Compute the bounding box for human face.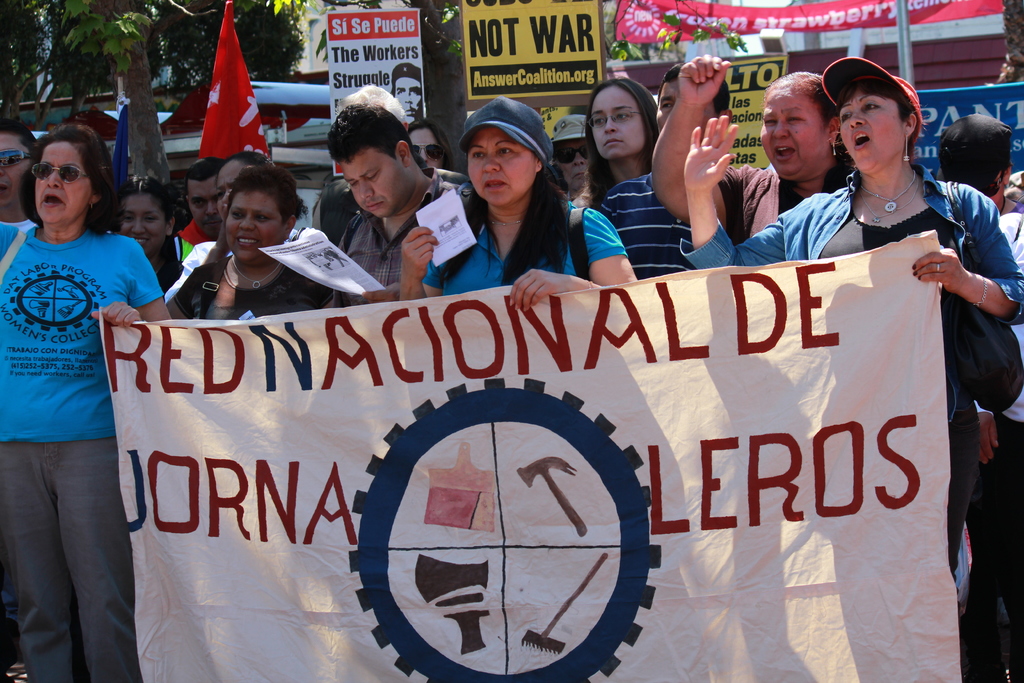
{"left": 467, "top": 128, "right": 536, "bottom": 208}.
